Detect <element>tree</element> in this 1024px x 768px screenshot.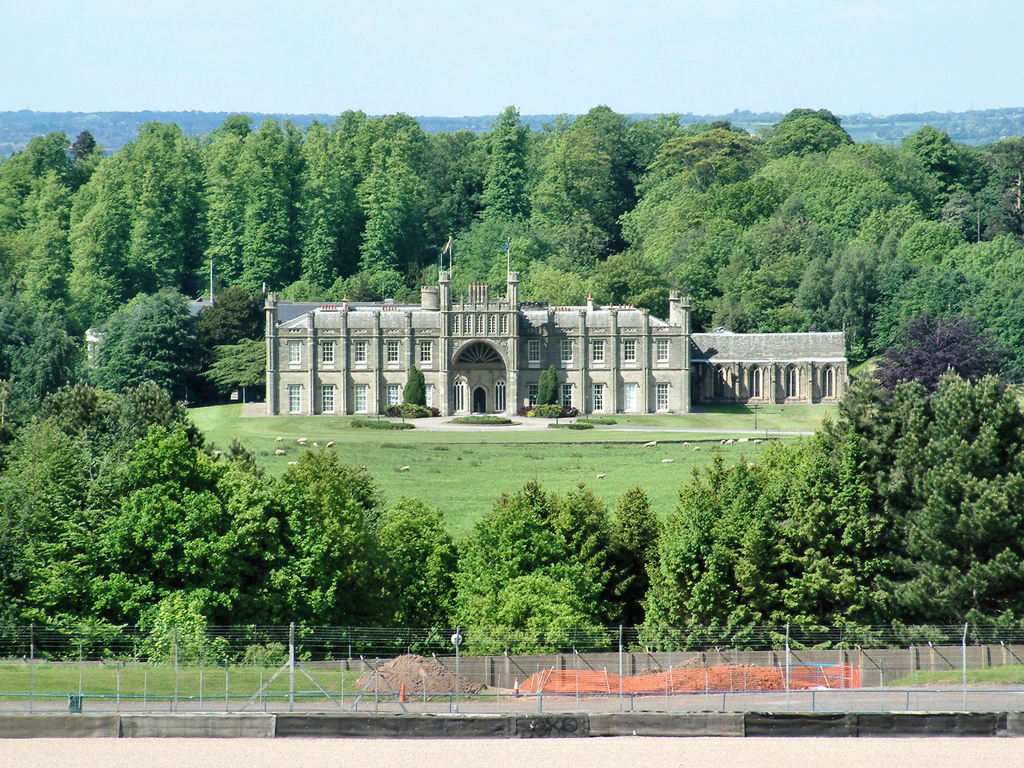
Detection: Rect(924, 225, 1023, 369).
